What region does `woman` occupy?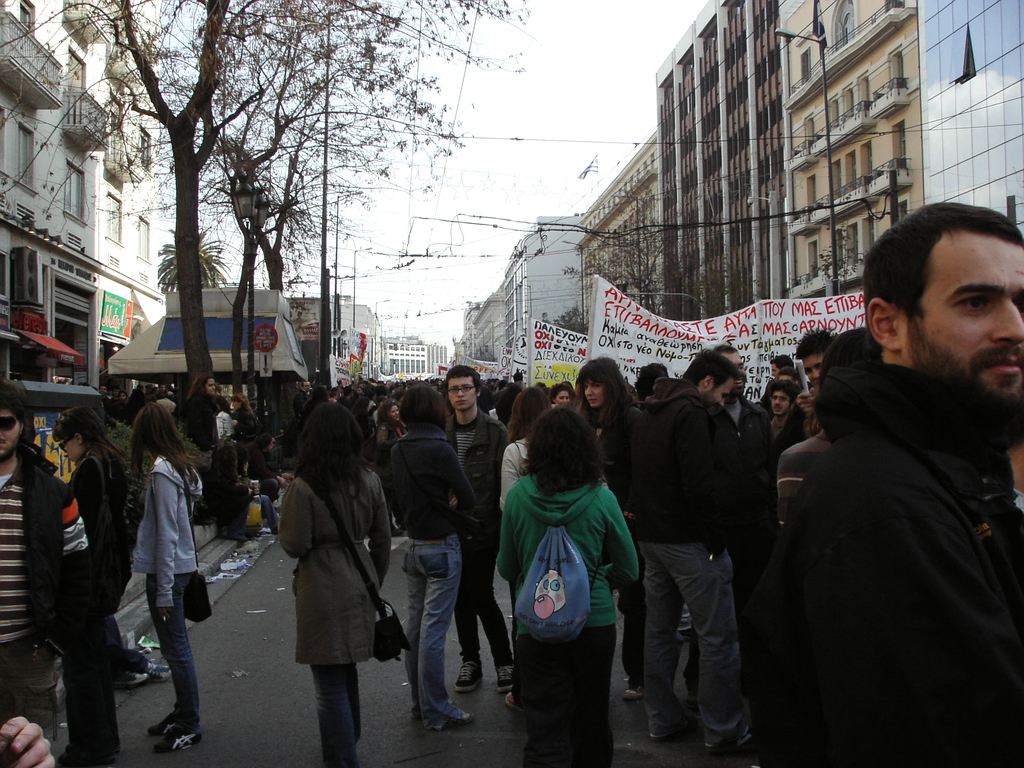
<region>496, 404, 637, 767</region>.
